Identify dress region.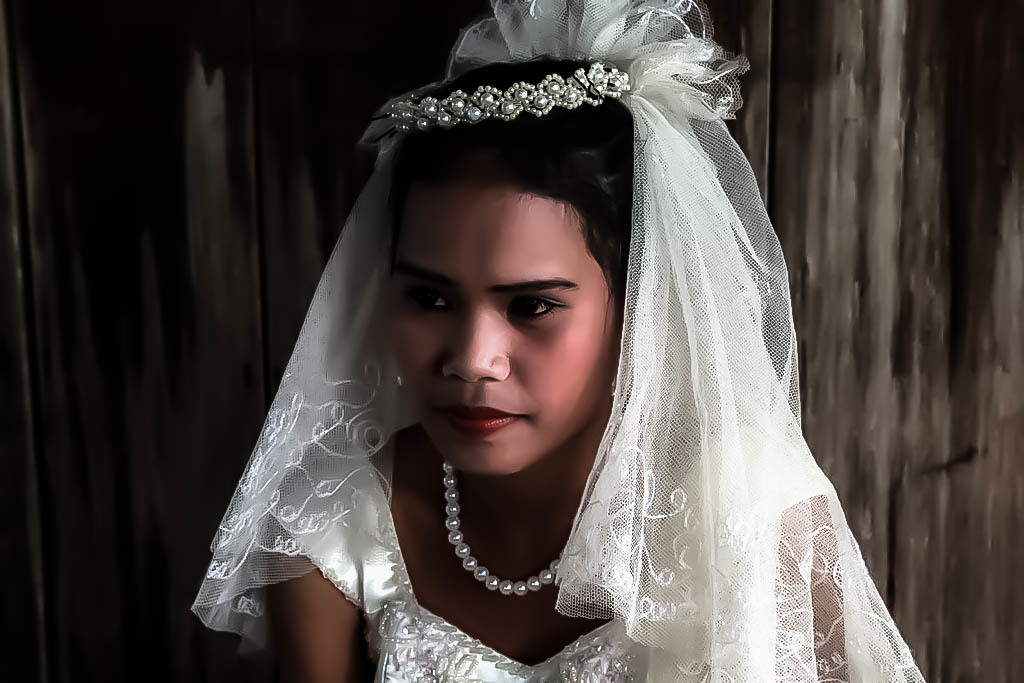
Region: select_region(368, 447, 650, 682).
